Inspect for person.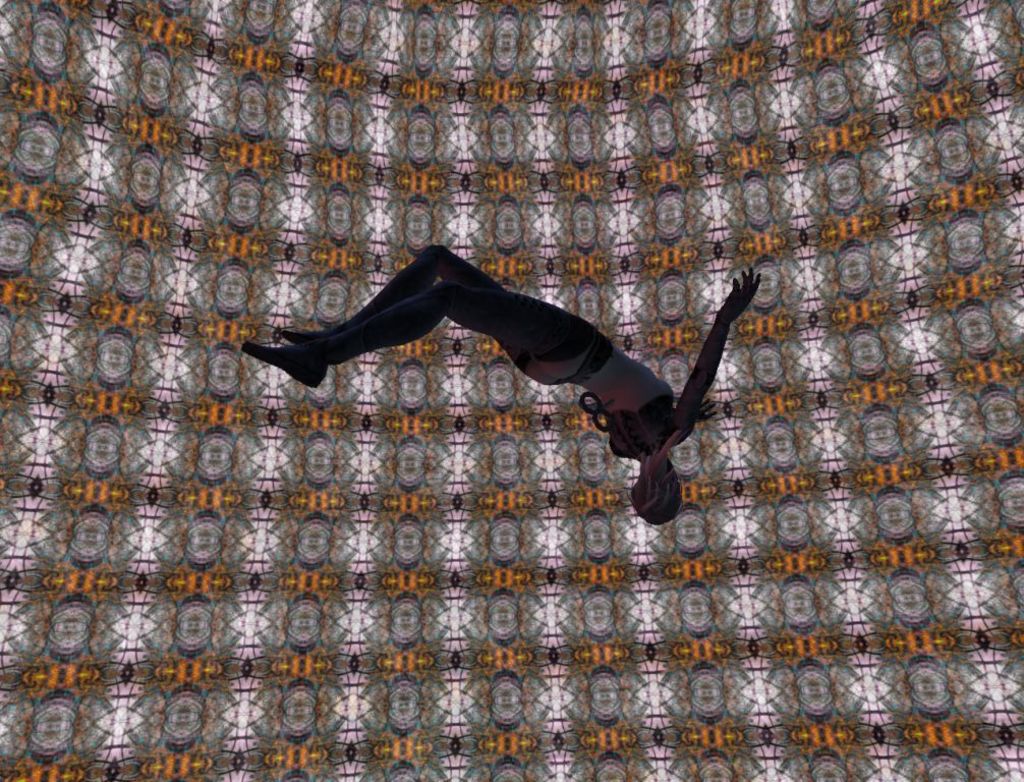
Inspection: box=[231, 268, 764, 522].
